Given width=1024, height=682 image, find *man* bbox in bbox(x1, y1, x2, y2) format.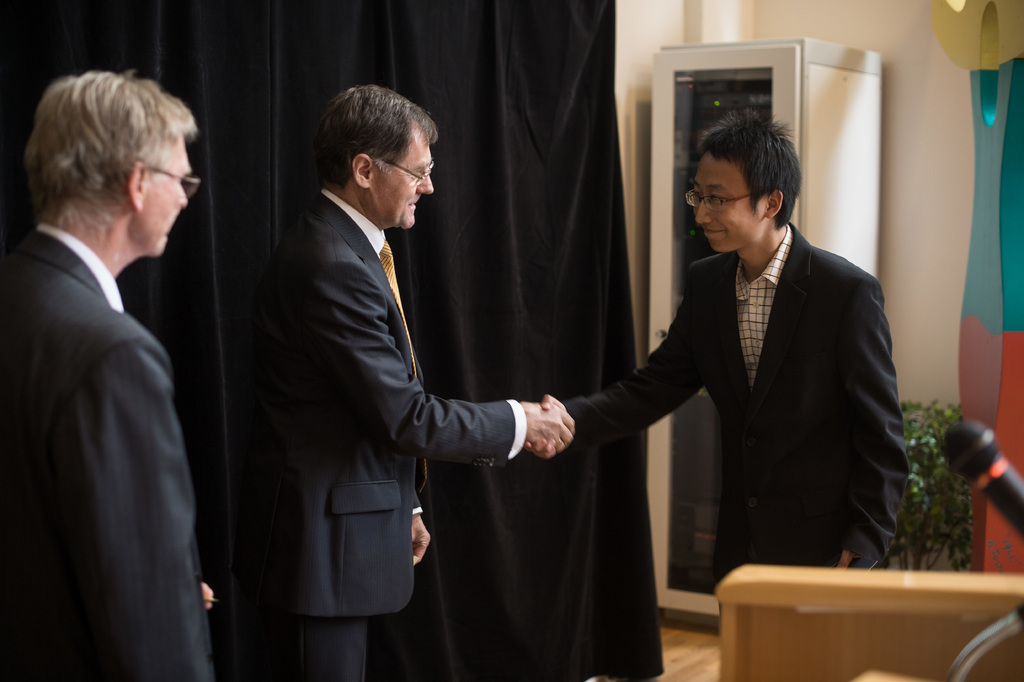
bbox(524, 103, 911, 567).
